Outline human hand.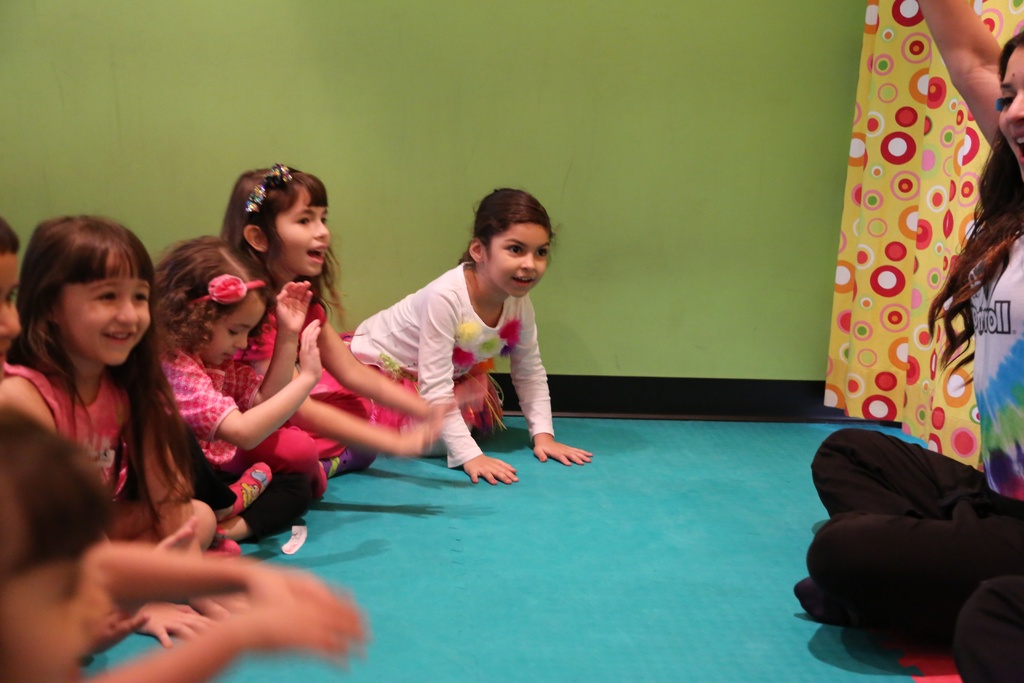
Outline: box=[132, 603, 220, 650].
